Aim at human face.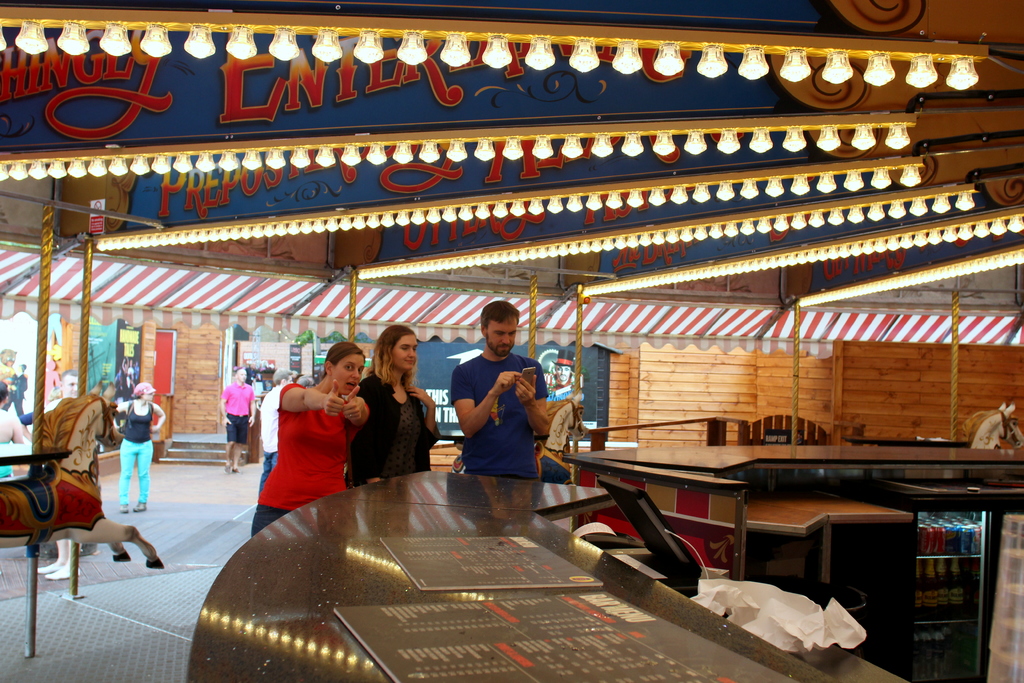
Aimed at [481, 315, 516, 362].
